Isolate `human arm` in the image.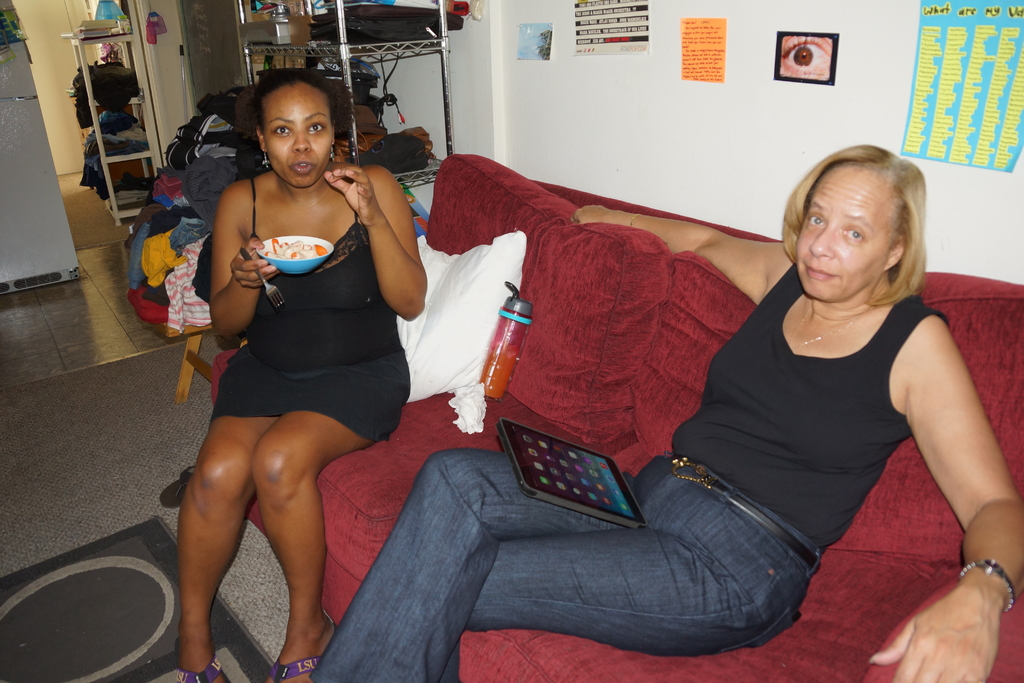
Isolated region: x1=334, y1=155, x2=419, y2=355.
